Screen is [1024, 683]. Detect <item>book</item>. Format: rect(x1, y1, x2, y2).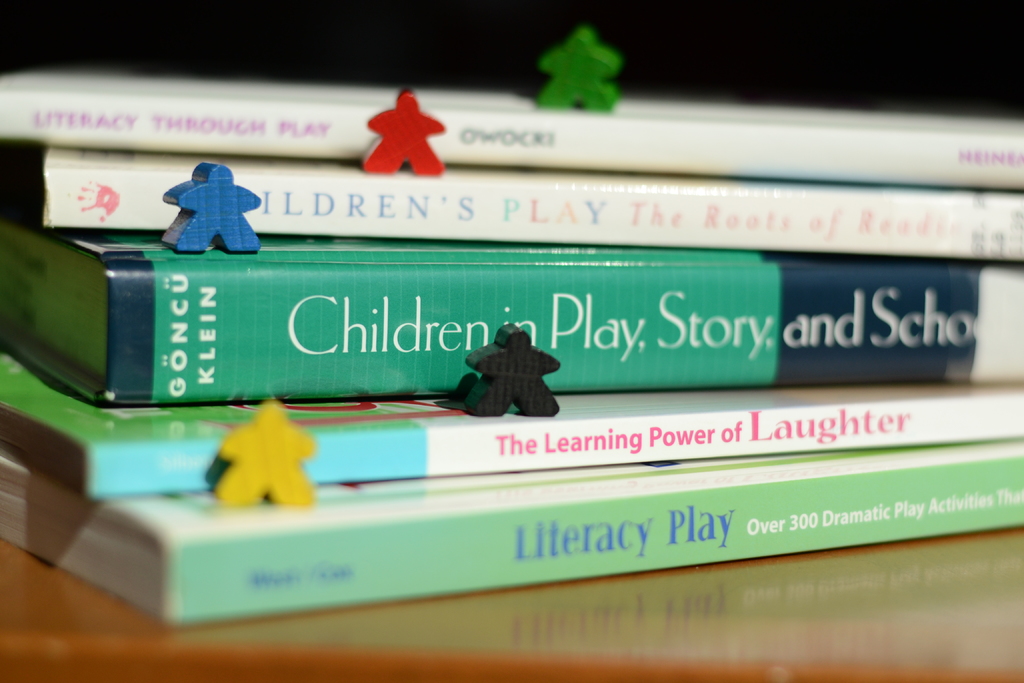
rect(5, 451, 1023, 622).
